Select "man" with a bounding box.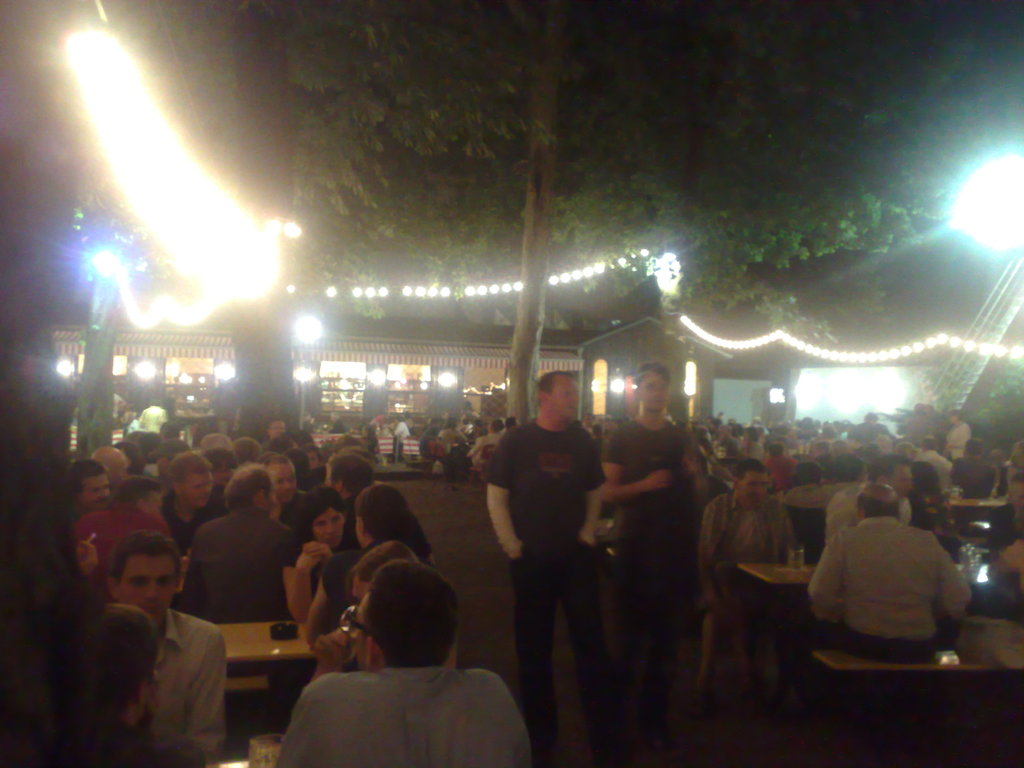
<box>63,465,136,523</box>.
